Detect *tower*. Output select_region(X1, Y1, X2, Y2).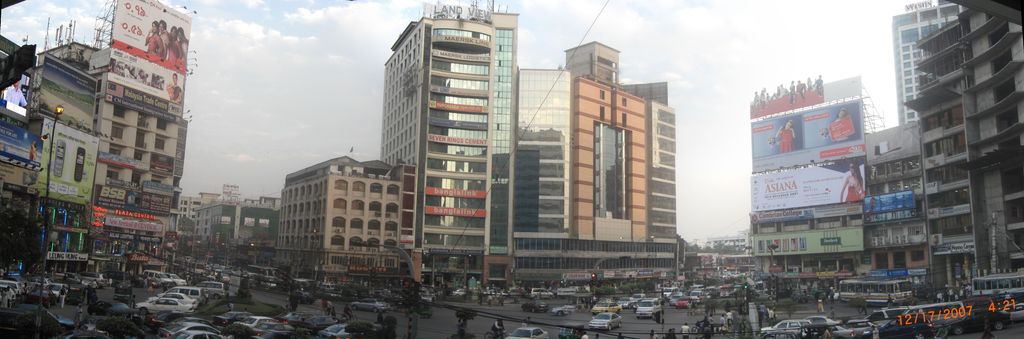
select_region(40, 59, 102, 200).
